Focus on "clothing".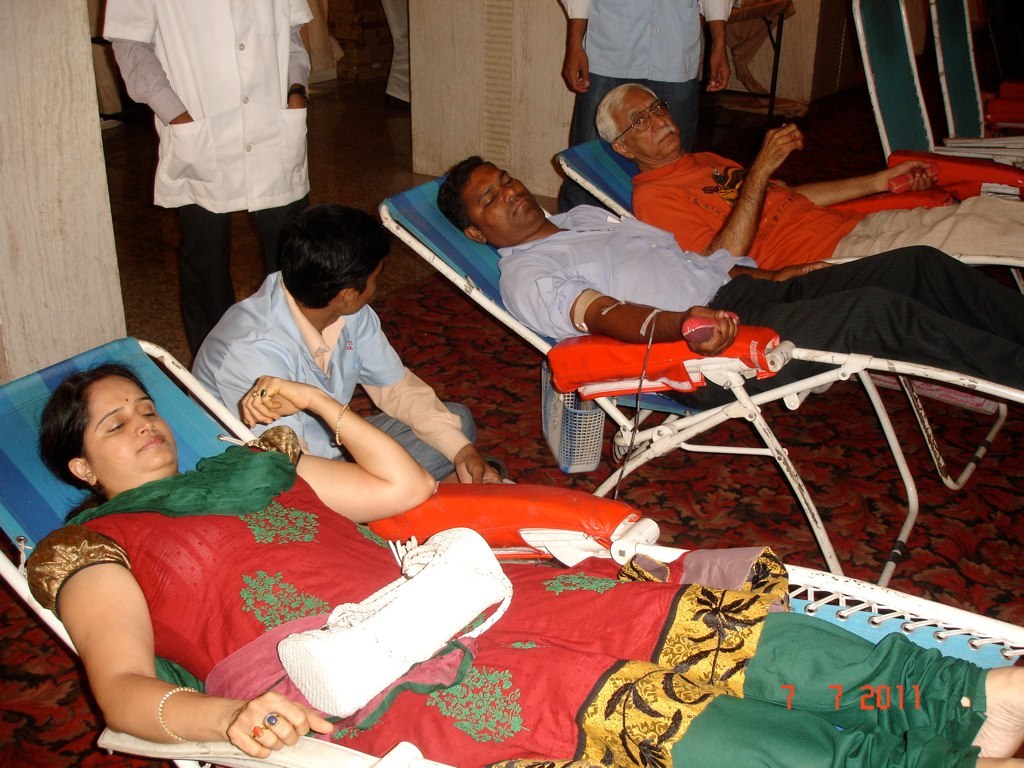
Focused at 24:424:987:767.
